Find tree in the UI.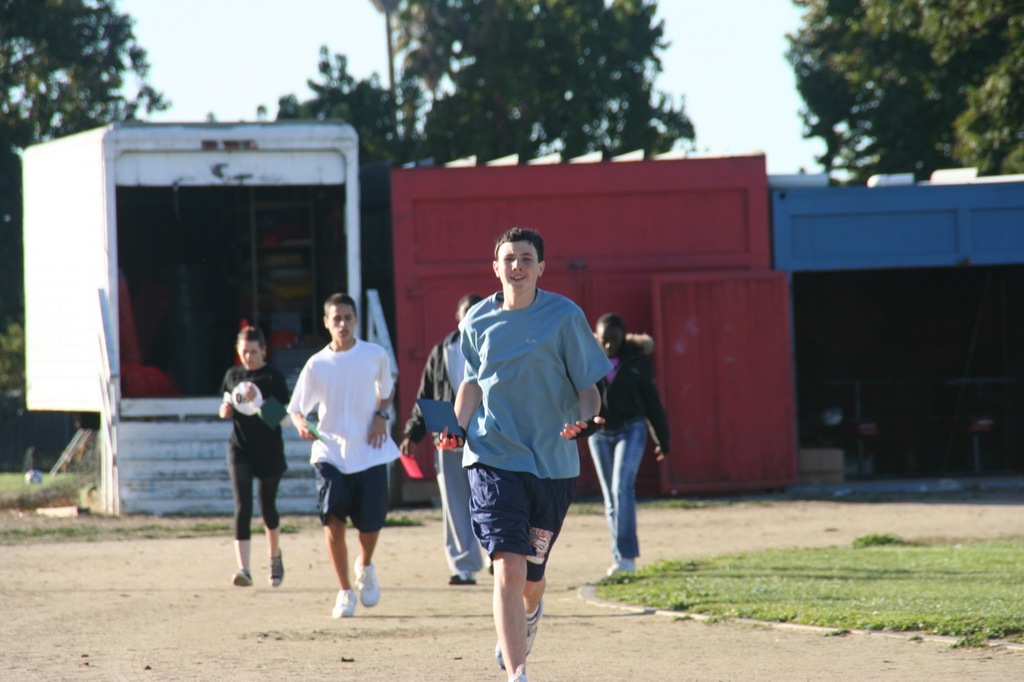
UI element at 378,0,692,178.
